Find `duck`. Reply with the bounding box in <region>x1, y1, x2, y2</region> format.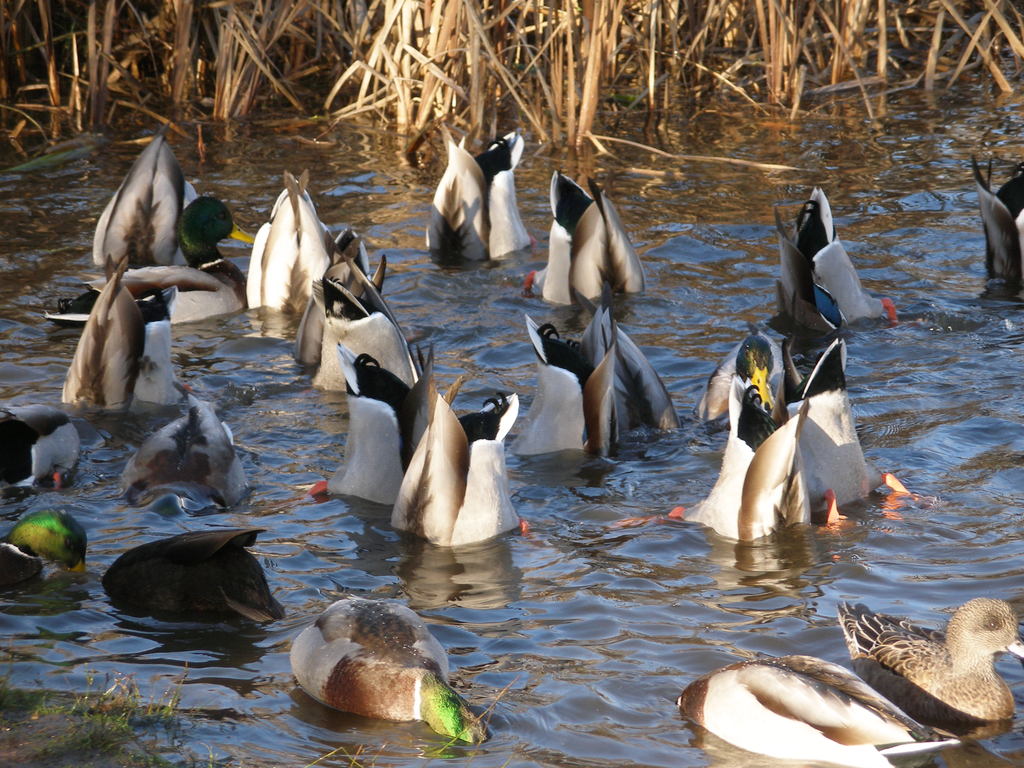
<region>39, 198, 266, 345</region>.
